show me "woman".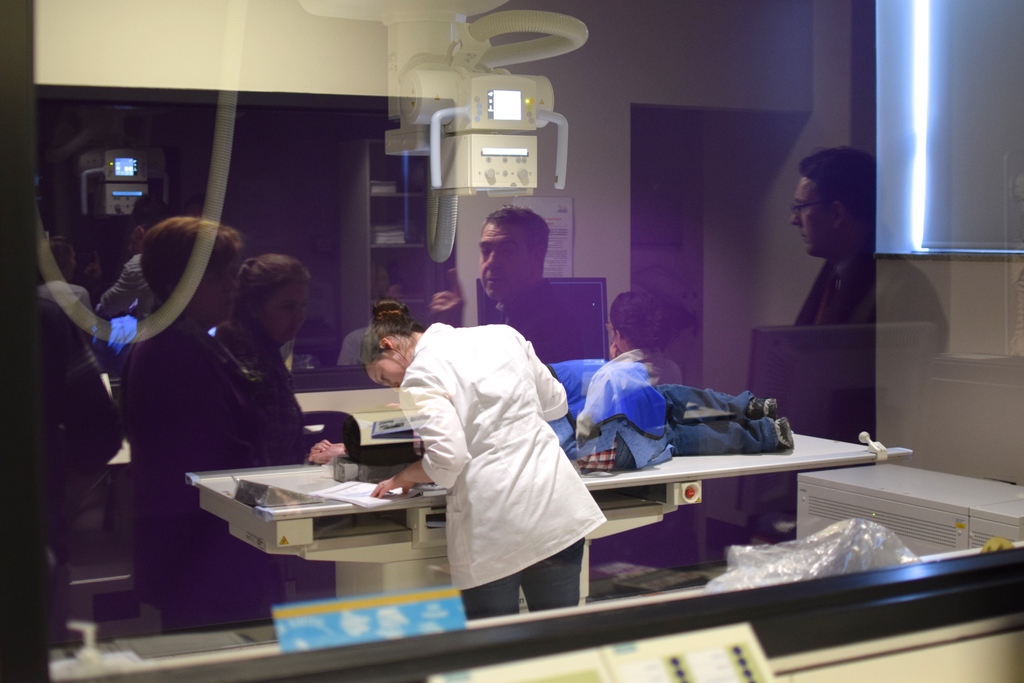
"woman" is here: 374 273 616 605.
